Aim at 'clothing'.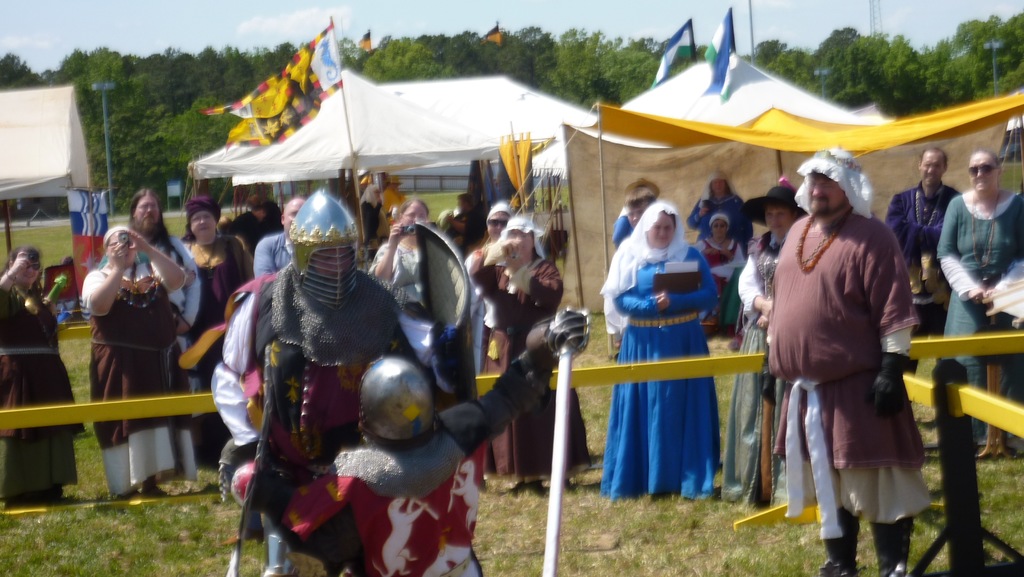
Aimed at crop(255, 232, 292, 279).
